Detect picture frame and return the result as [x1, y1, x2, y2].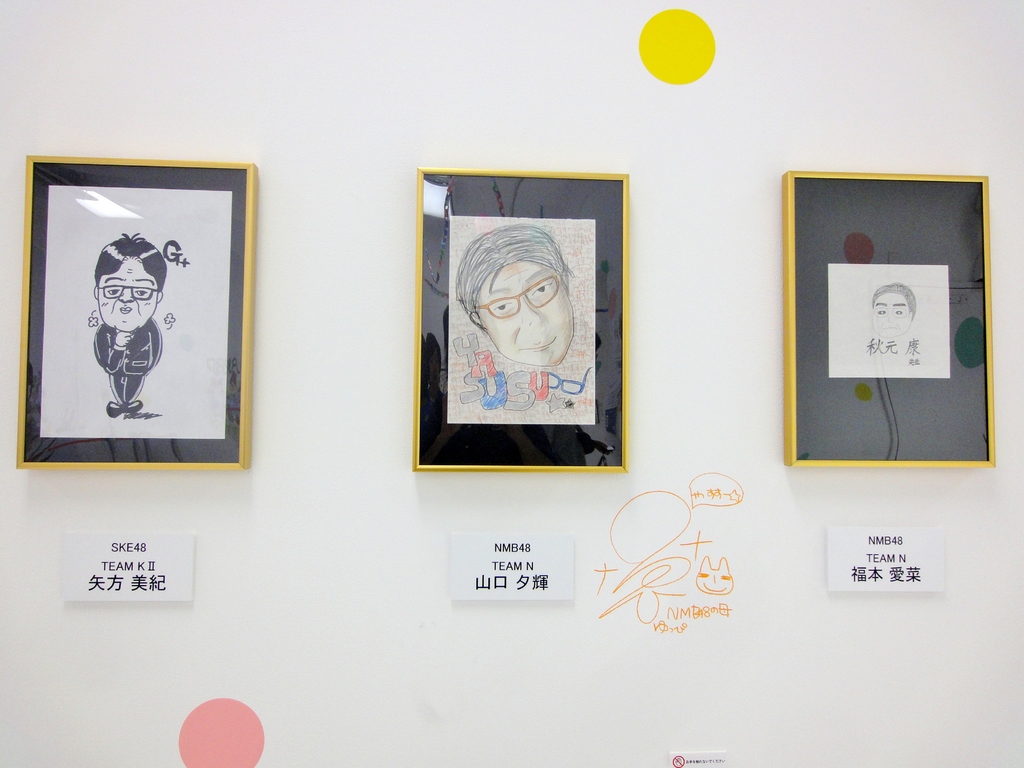
[410, 168, 628, 472].
